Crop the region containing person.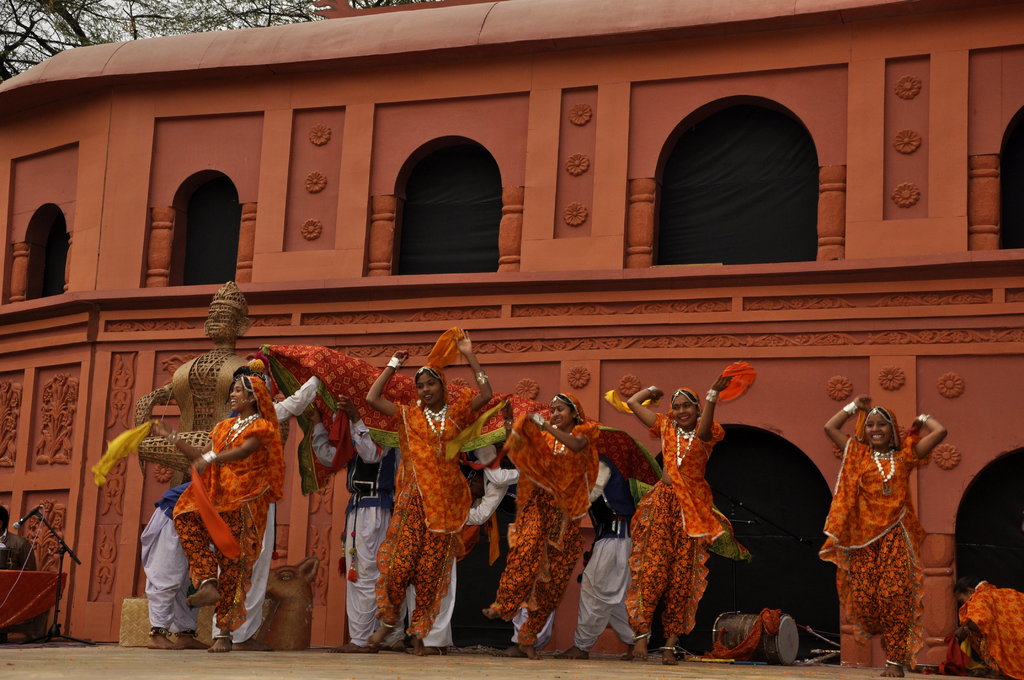
Crop region: 0:506:34:571.
